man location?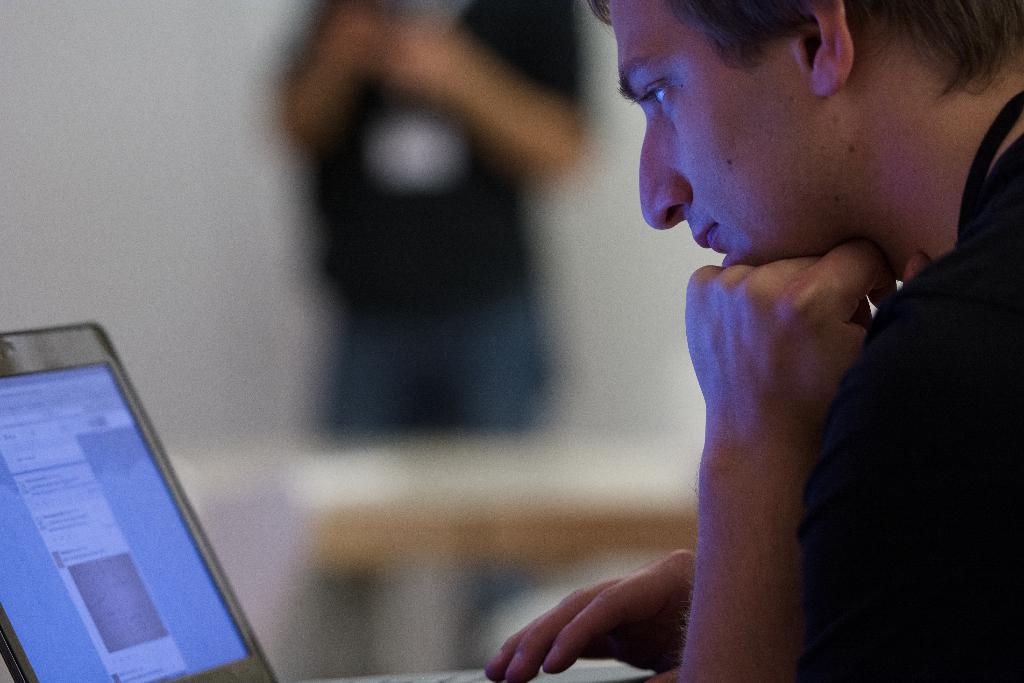
661:6:1023:628
